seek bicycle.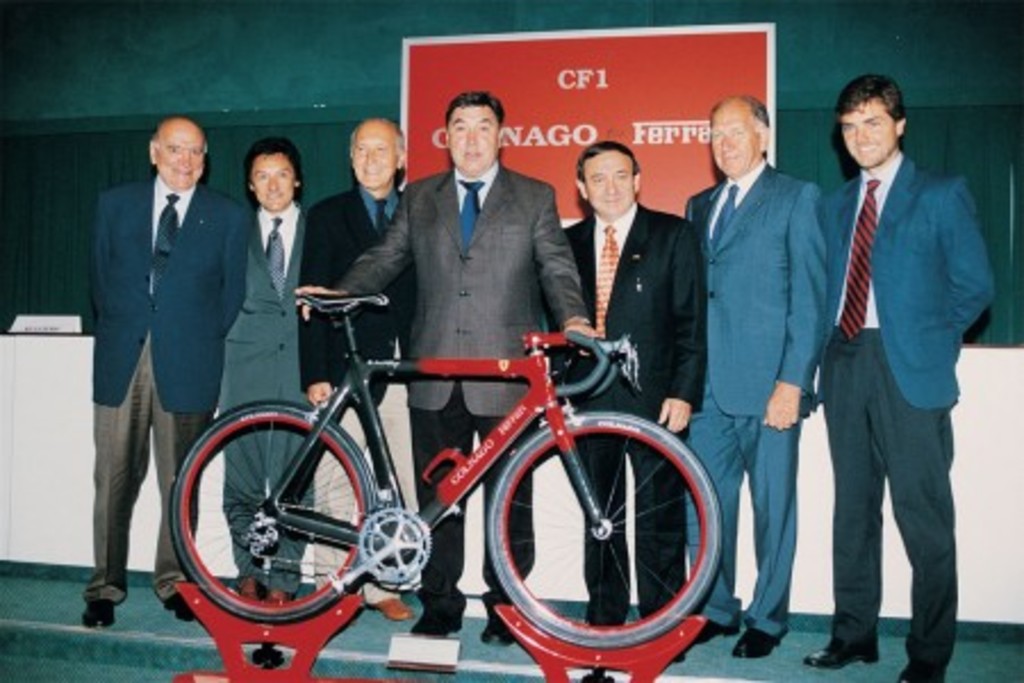
BBox(132, 273, 740, 653).
